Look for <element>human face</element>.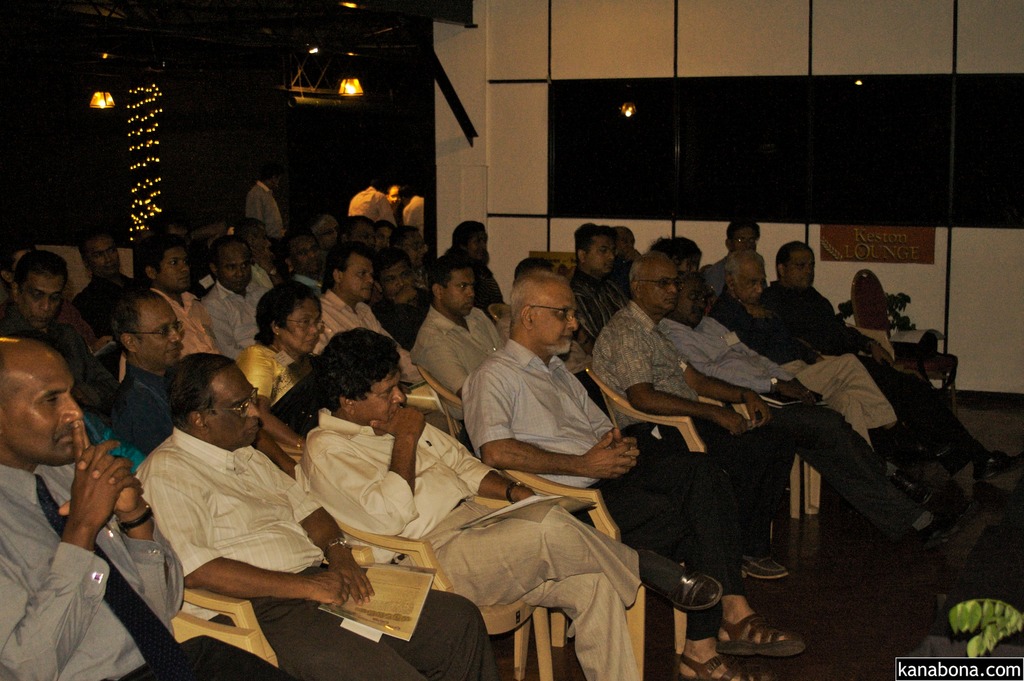
Found: region(467, 224, 494, 260).
